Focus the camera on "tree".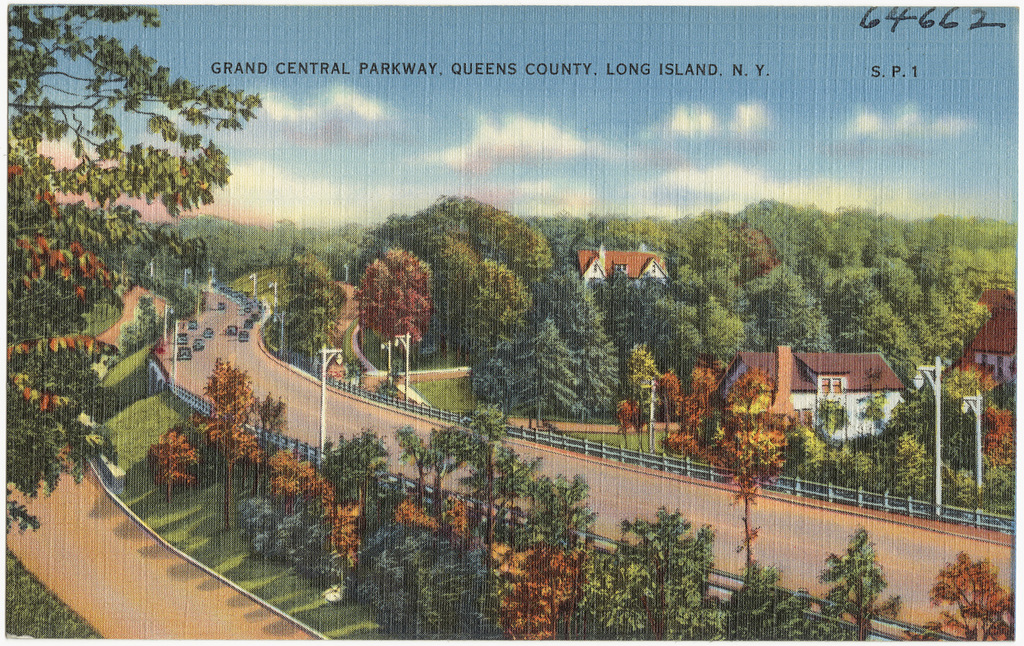
Focus region: select_region(3, 78, 241, 516).
